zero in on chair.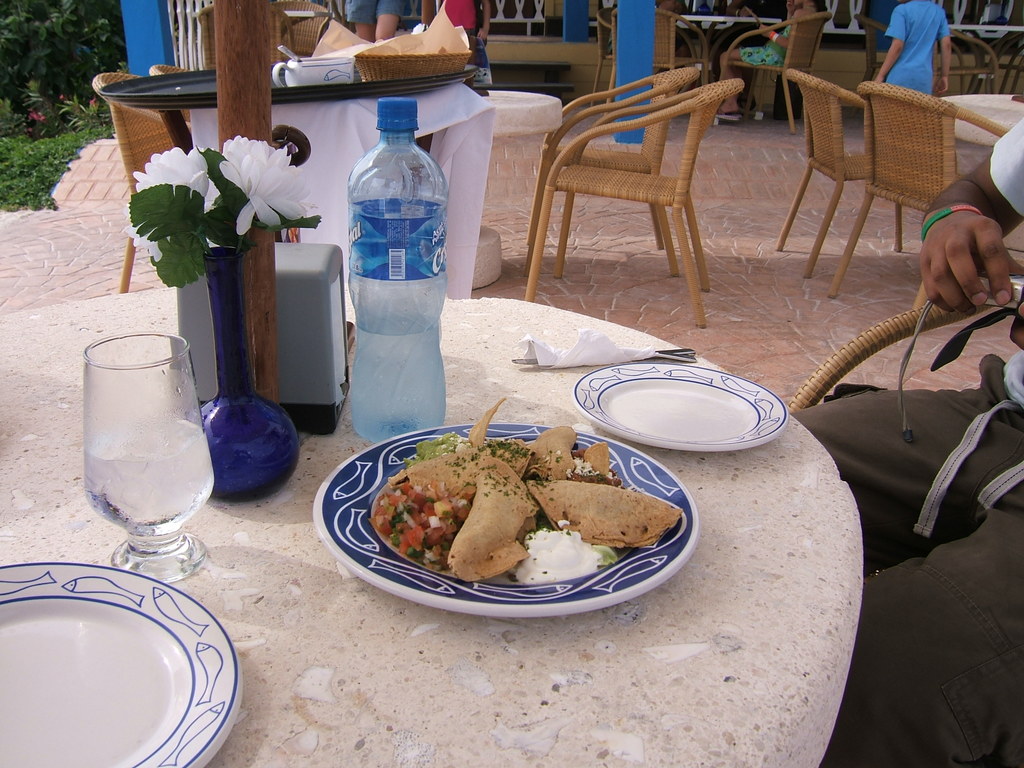
Zeroed in: bbox(933, 24, 1002, 95).
